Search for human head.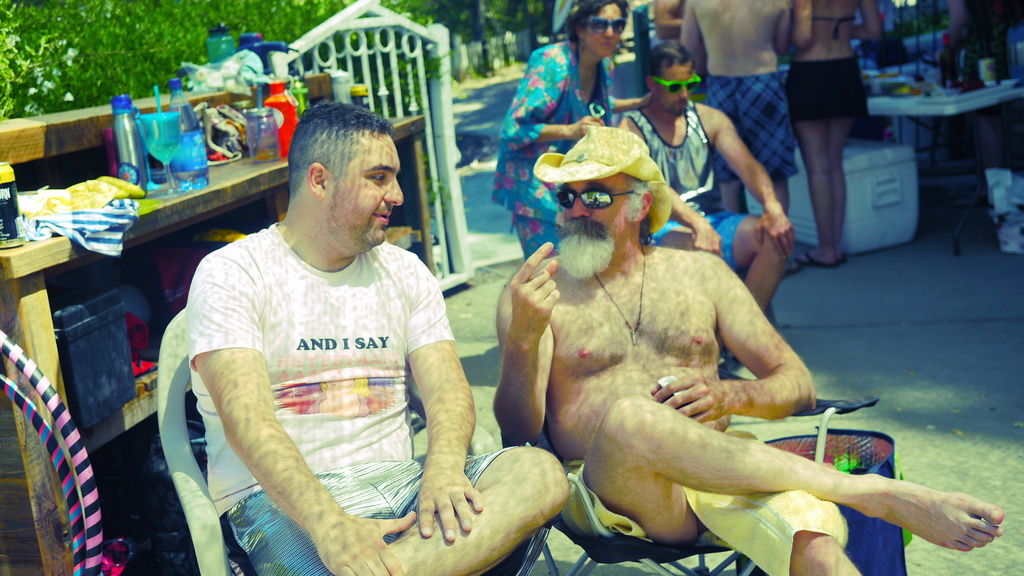
Found at 645/42/707/116.
